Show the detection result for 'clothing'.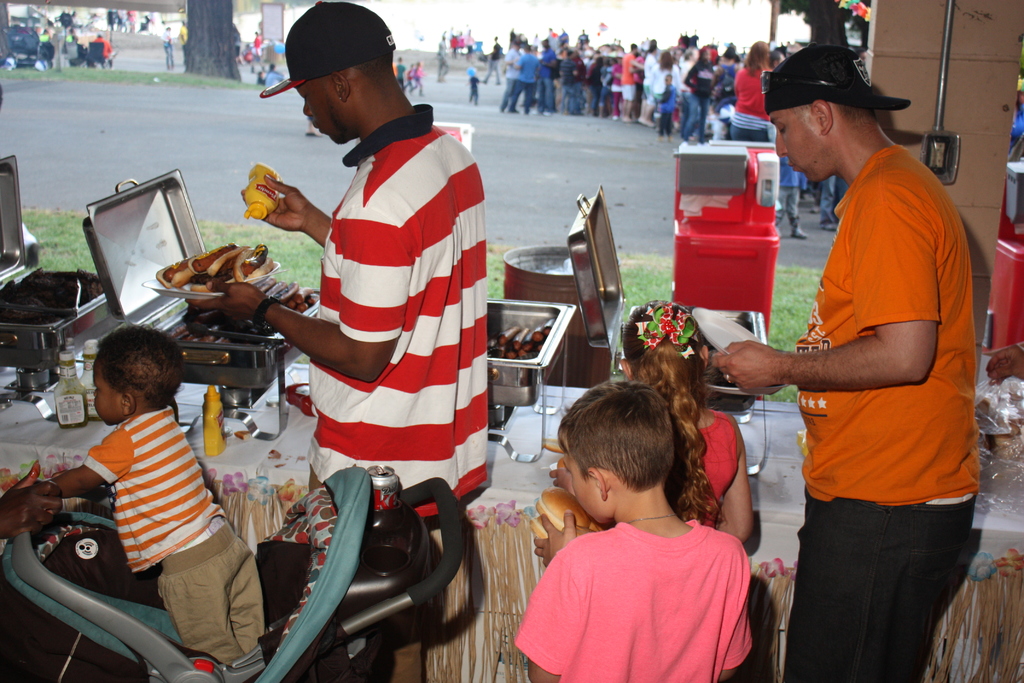
l=467, t=69, r=480, b=101.
